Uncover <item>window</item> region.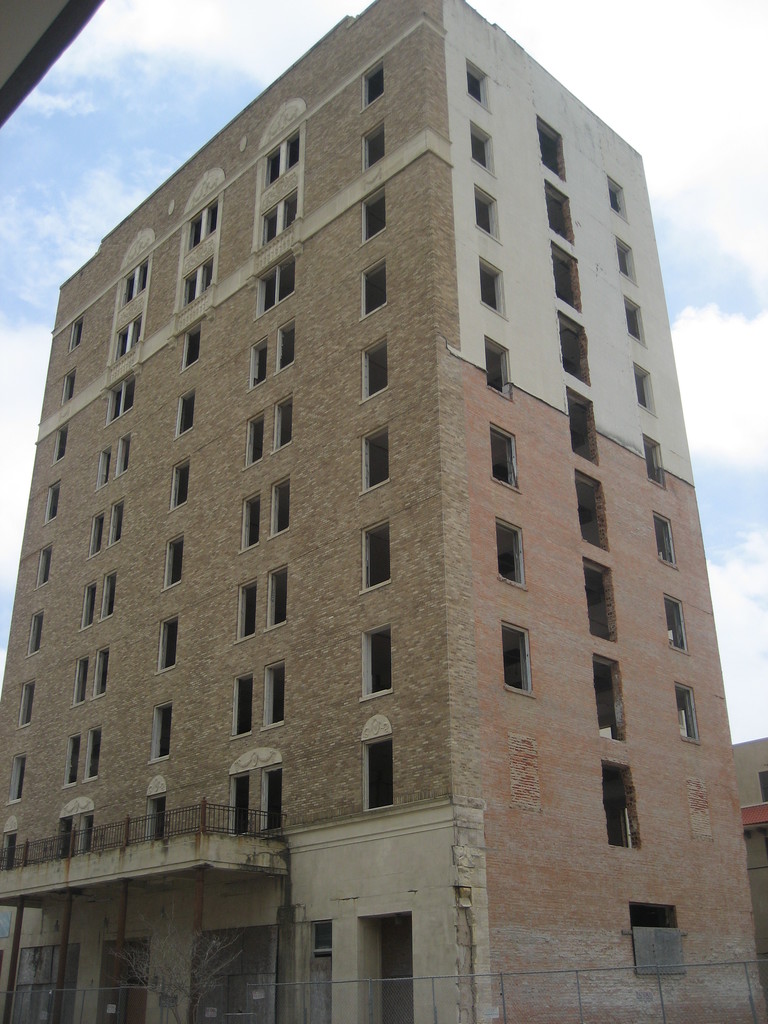
Uncovered: {"left": 16, "top": 676, "right": 32, "bottom": 731}.
